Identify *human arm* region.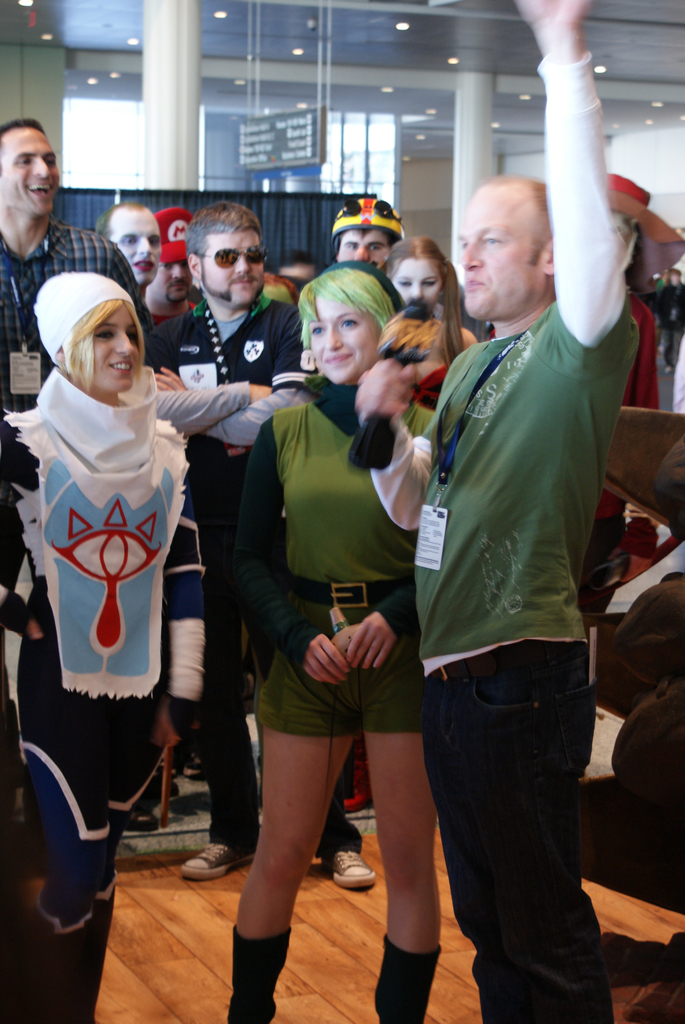
Region: 154/310/313/445.
